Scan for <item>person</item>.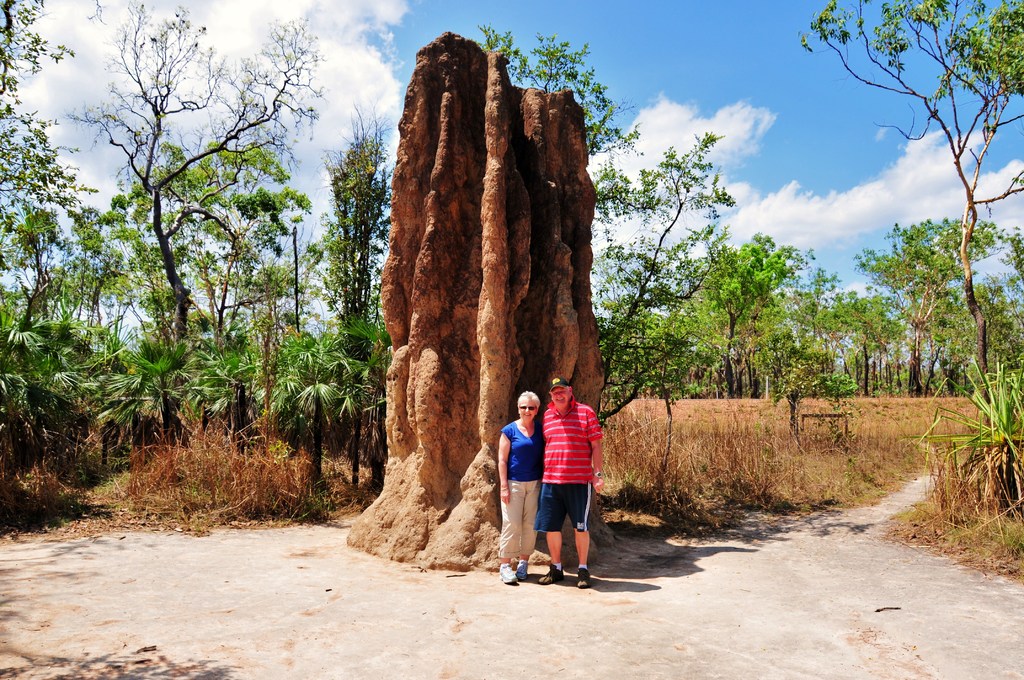
Scan result: bbox=[502, 389, 540, 587].
